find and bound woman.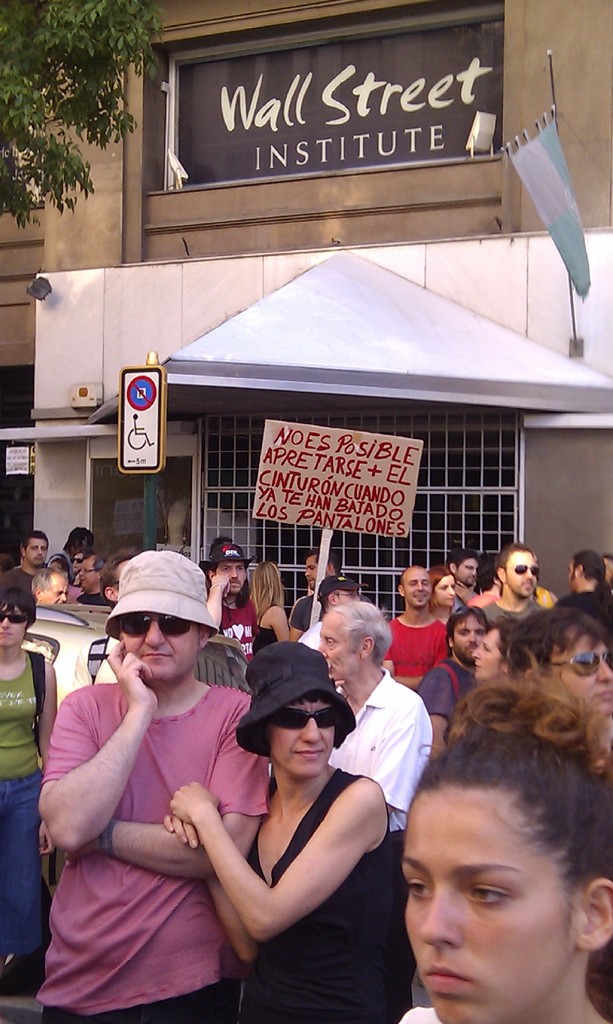
Bound: crop(421, 564, 465, 636).
